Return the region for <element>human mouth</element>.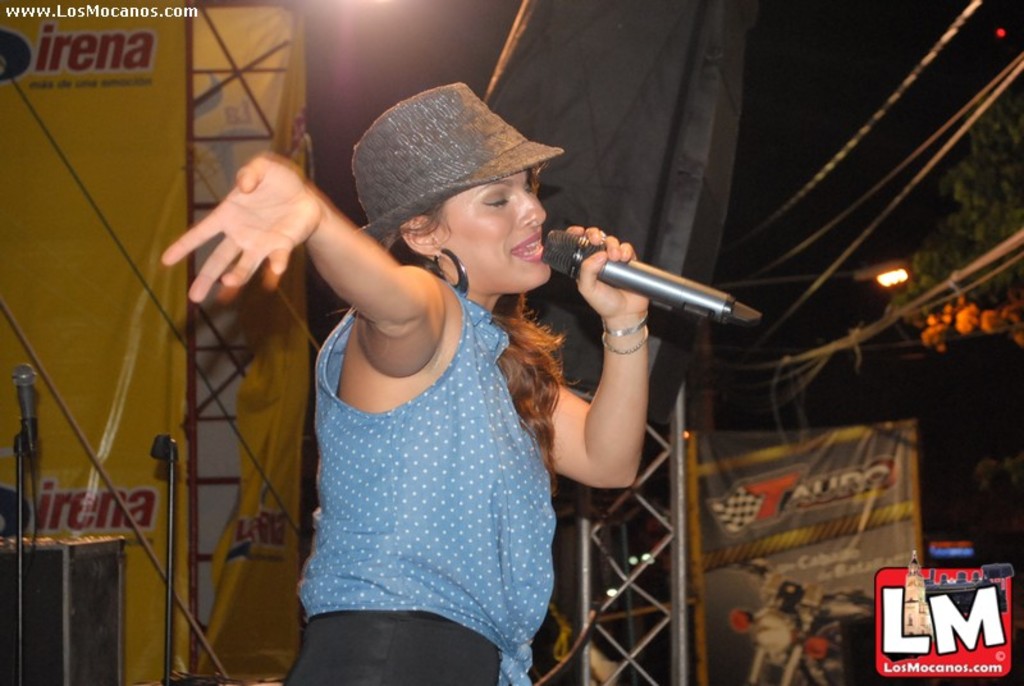
511, 232, 543, 264.
